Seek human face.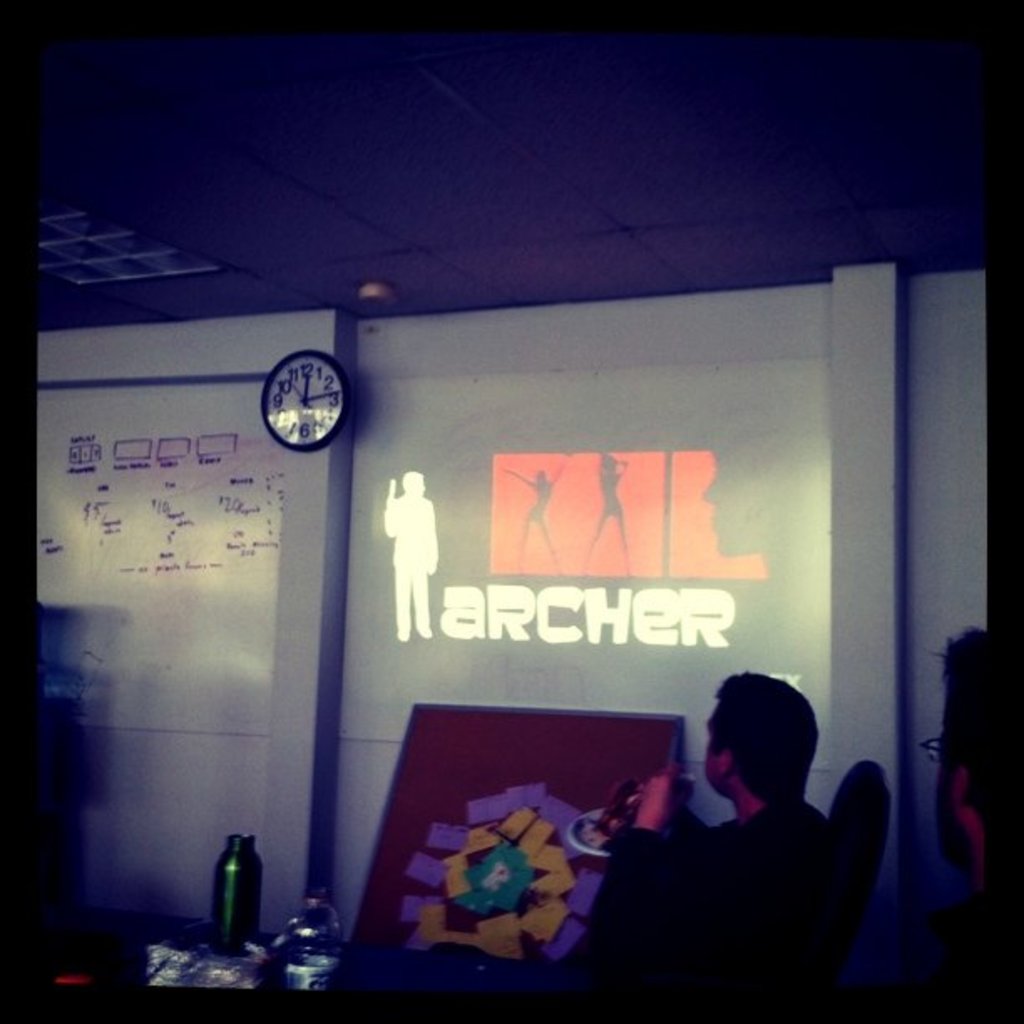
932,678,964,877.
